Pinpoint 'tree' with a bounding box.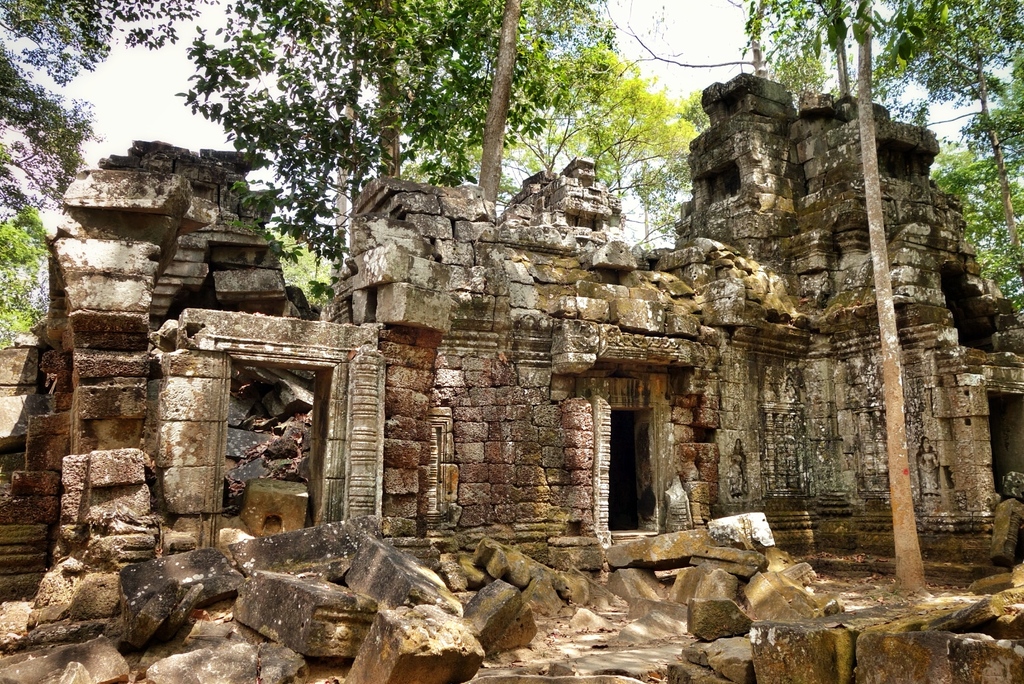
left=0, top=0, right=223, bottom=353.
